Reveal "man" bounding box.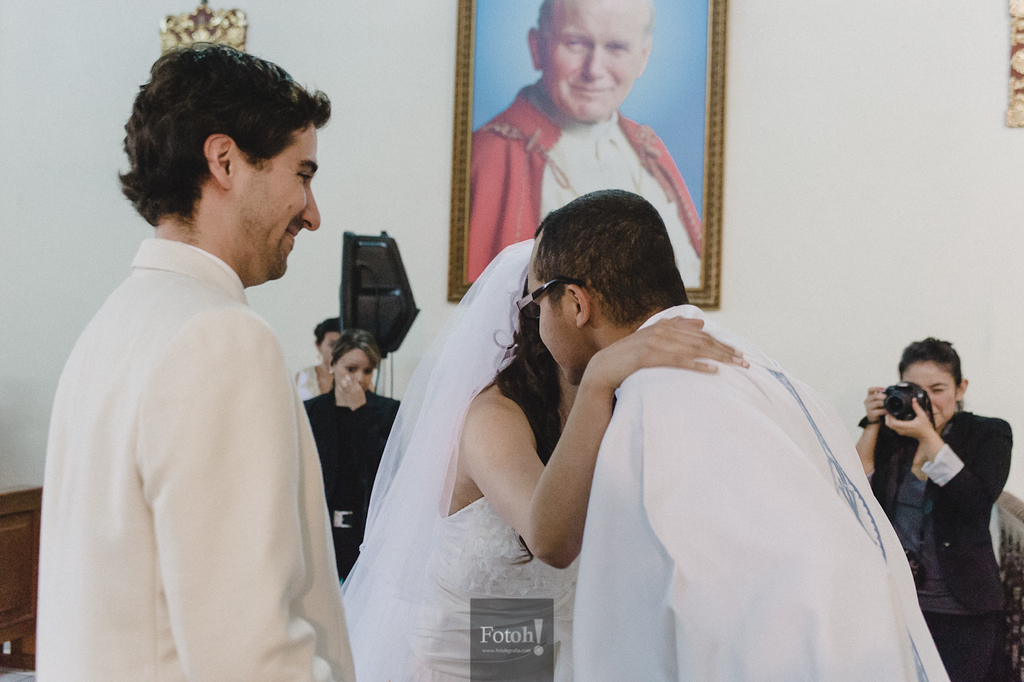
Revealed: rect(514, 189, 959, 681).
